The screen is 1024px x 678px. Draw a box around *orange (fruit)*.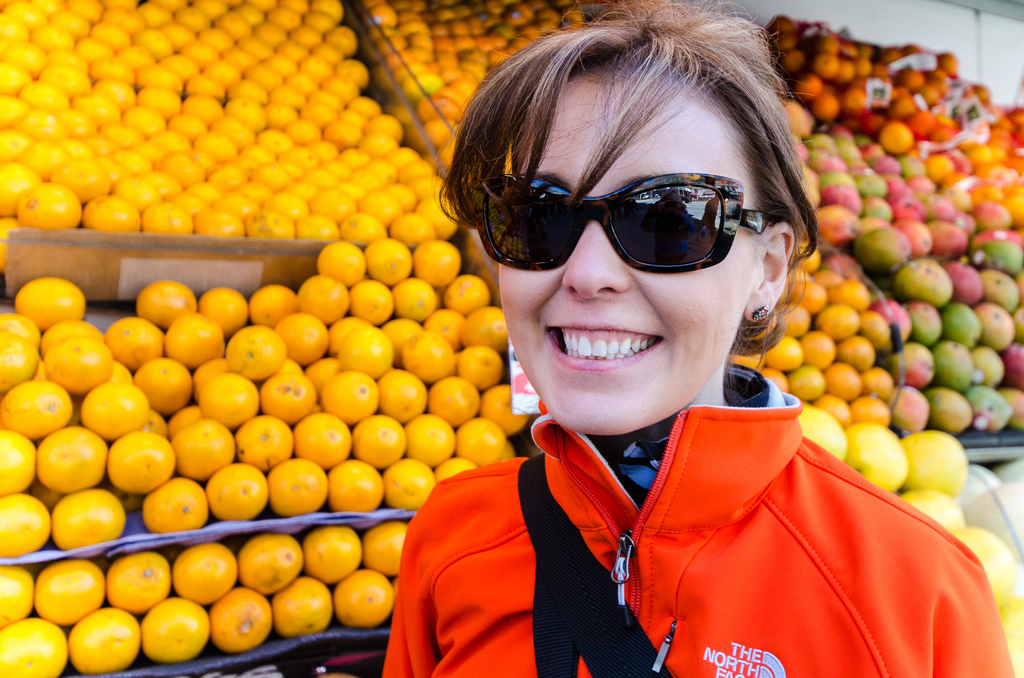
330, 326, 380, 385.
